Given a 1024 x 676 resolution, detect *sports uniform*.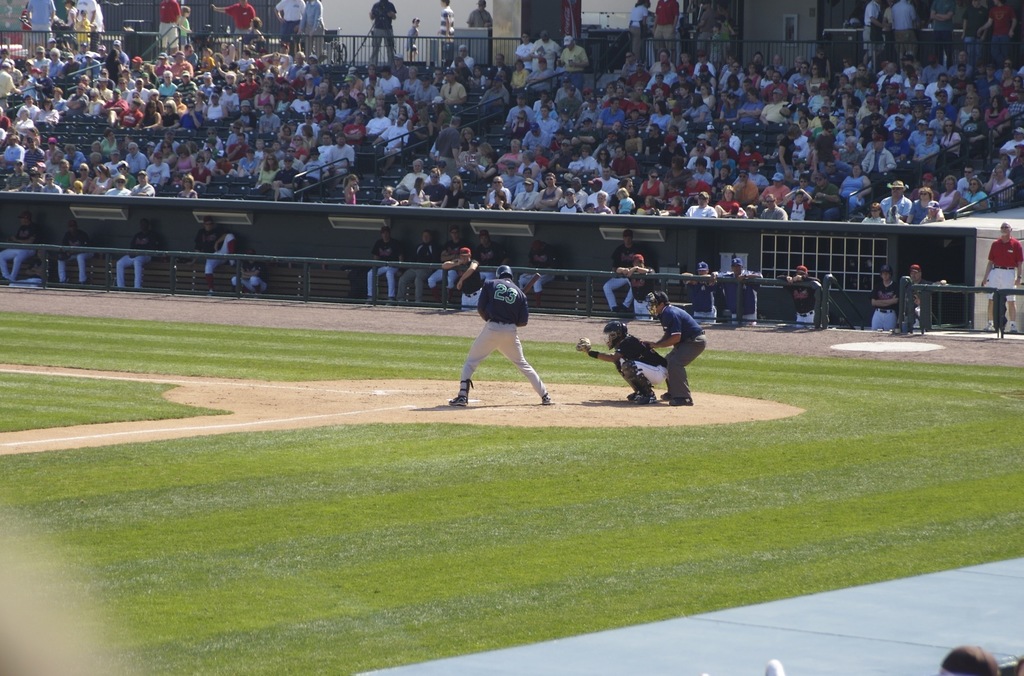
crop(241, 253, 266, 296).
